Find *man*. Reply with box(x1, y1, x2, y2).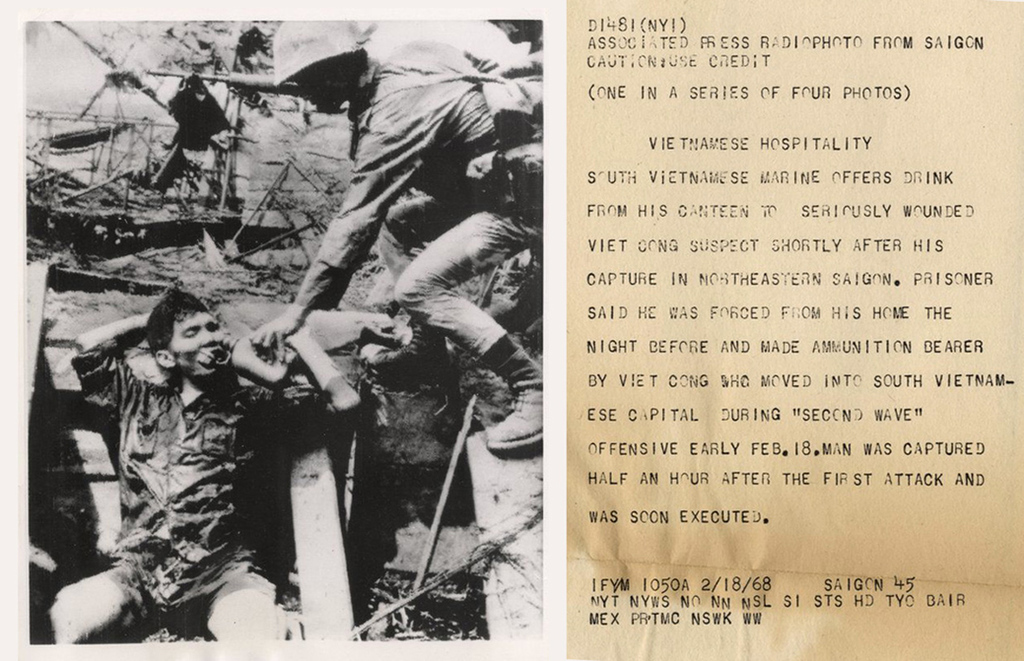
box(277, 0, 543, 456).
